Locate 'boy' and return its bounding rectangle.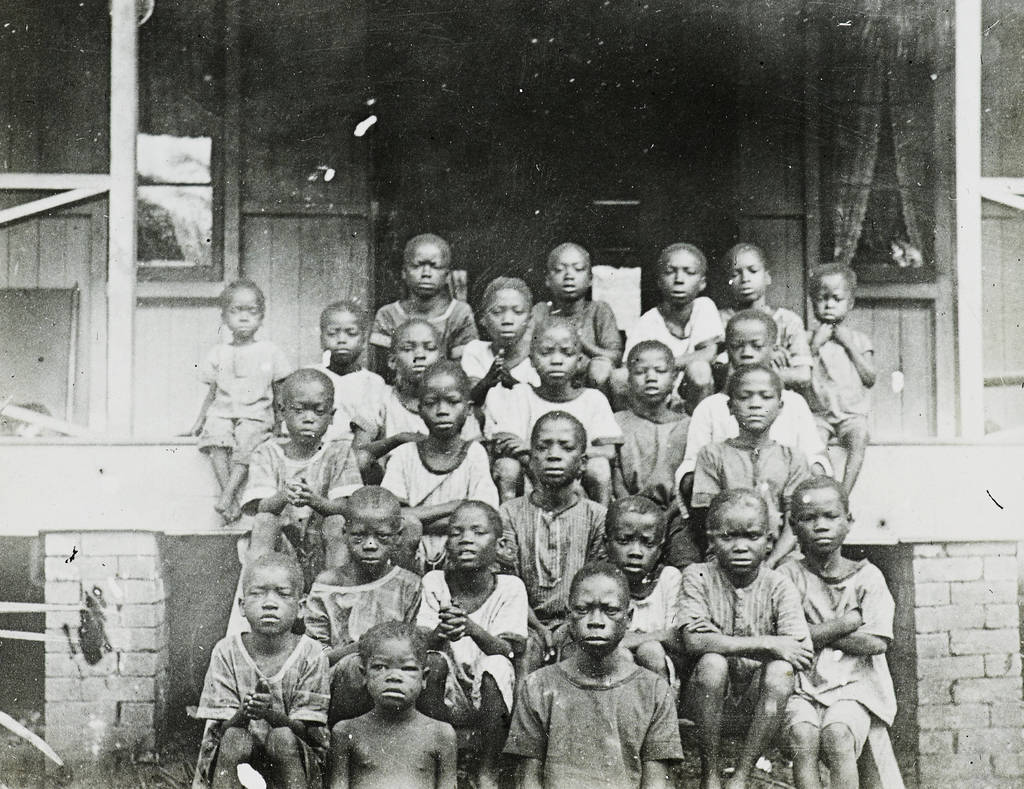
left=672, top=481, right=814, bottom=788.
